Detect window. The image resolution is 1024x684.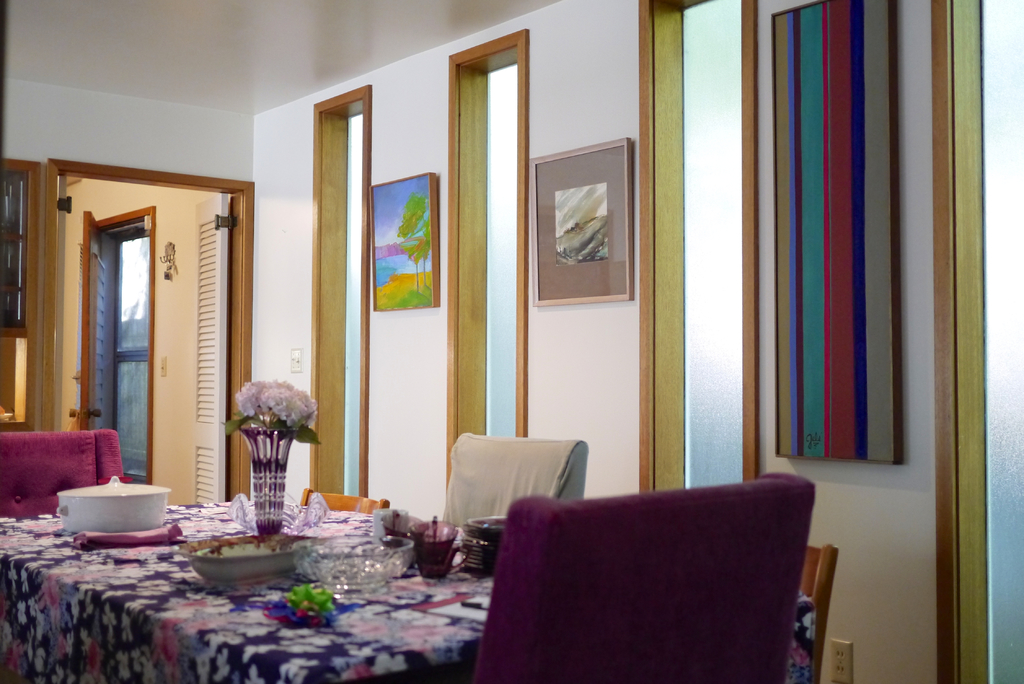
[445, 28, 527, 514].
